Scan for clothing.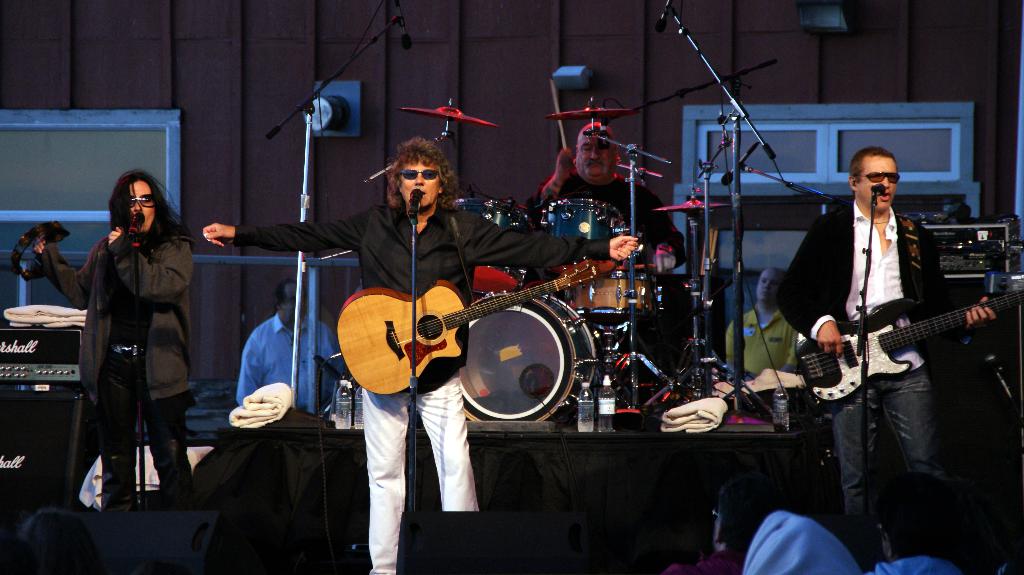
Scan result: bbox=[545, 164, 694, 366].
